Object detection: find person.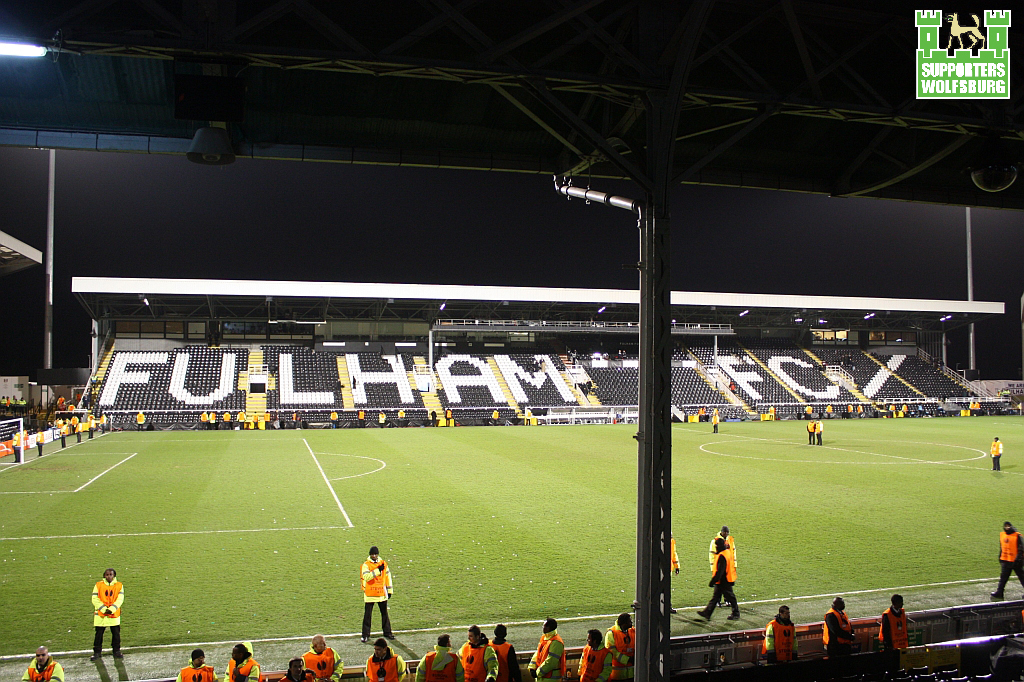
BBox(23, 644, 65, 681).
